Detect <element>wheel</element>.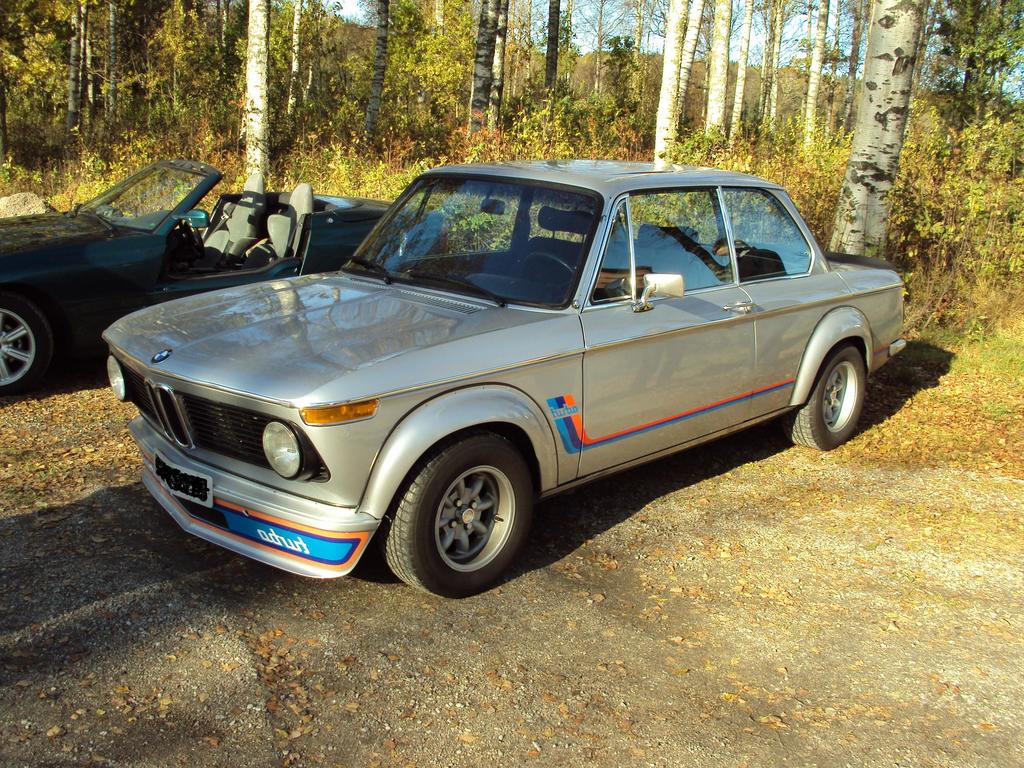
Detected at <box>784,341,865,445</box>.
